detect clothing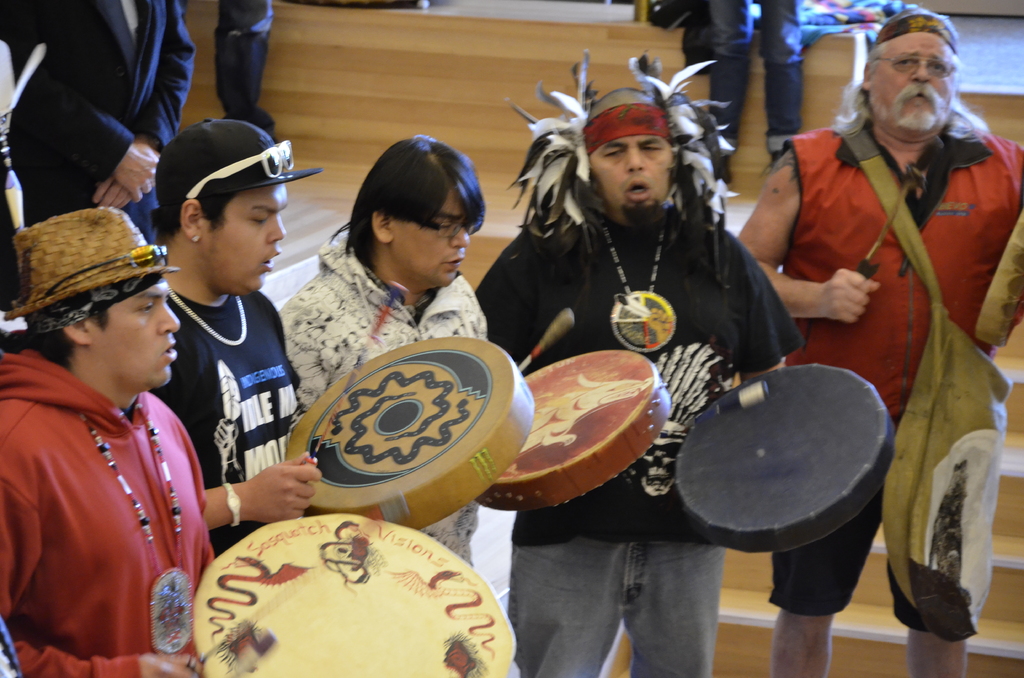
BBox(788, 126, 1023, 620)
